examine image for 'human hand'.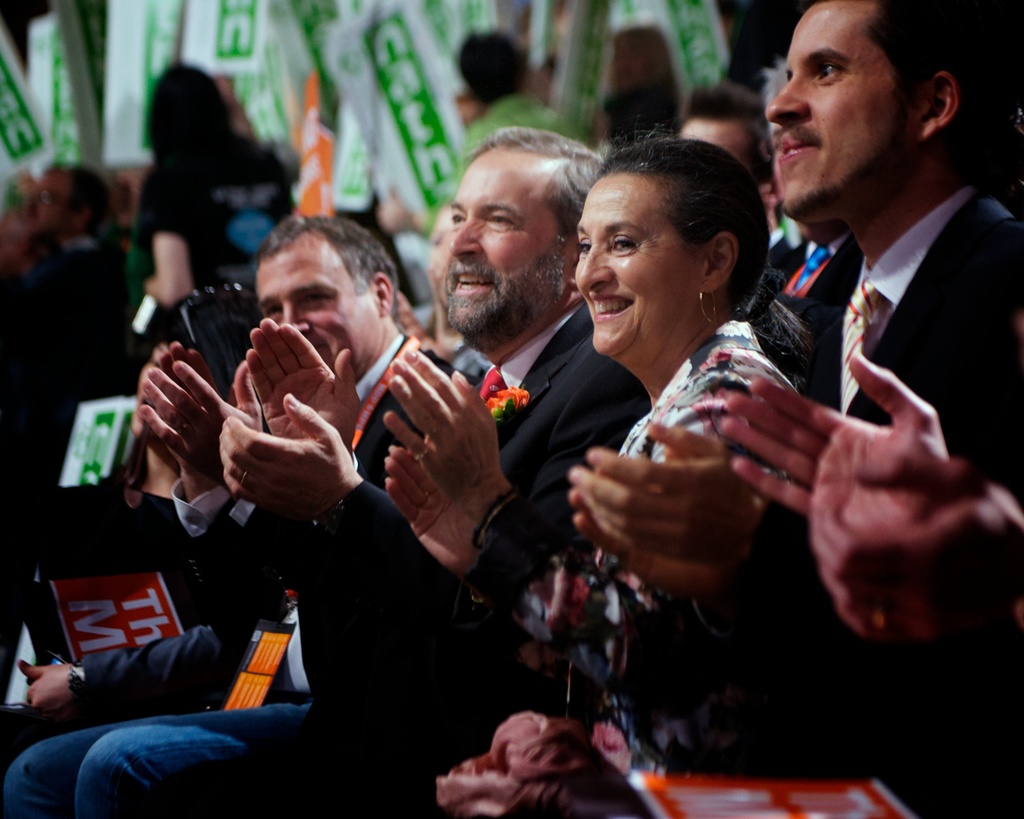
Examination result: (left=571, top=445, right=719, bottom=596).
